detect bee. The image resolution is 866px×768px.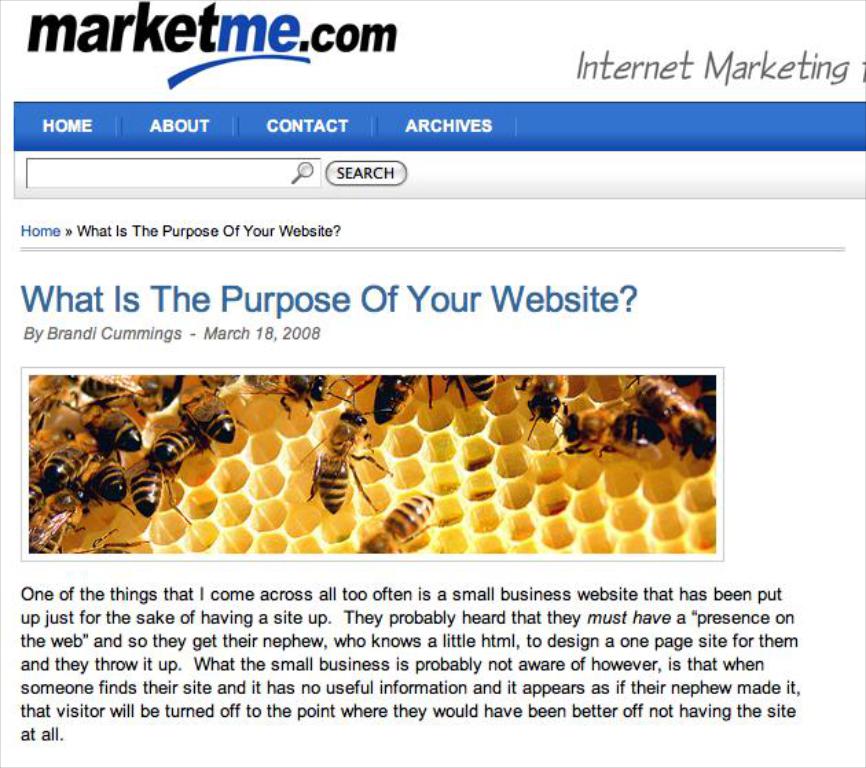
bbox(261, 368, 340, 420).
